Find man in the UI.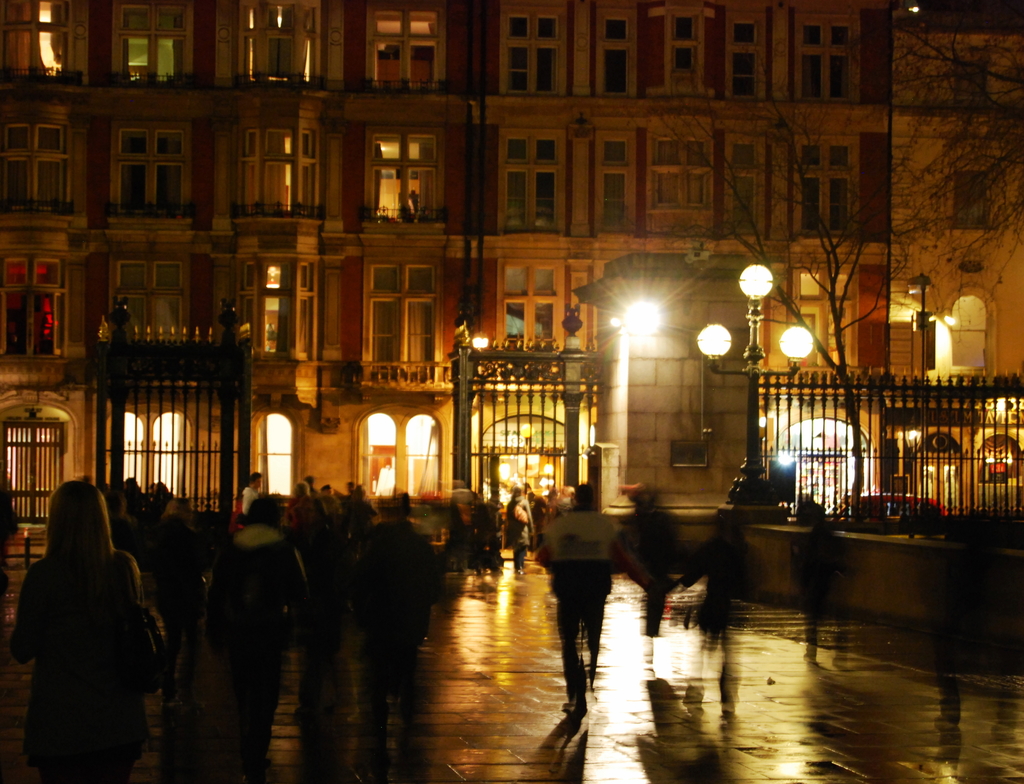
UI element at <box>239,470,263,511</box>.
